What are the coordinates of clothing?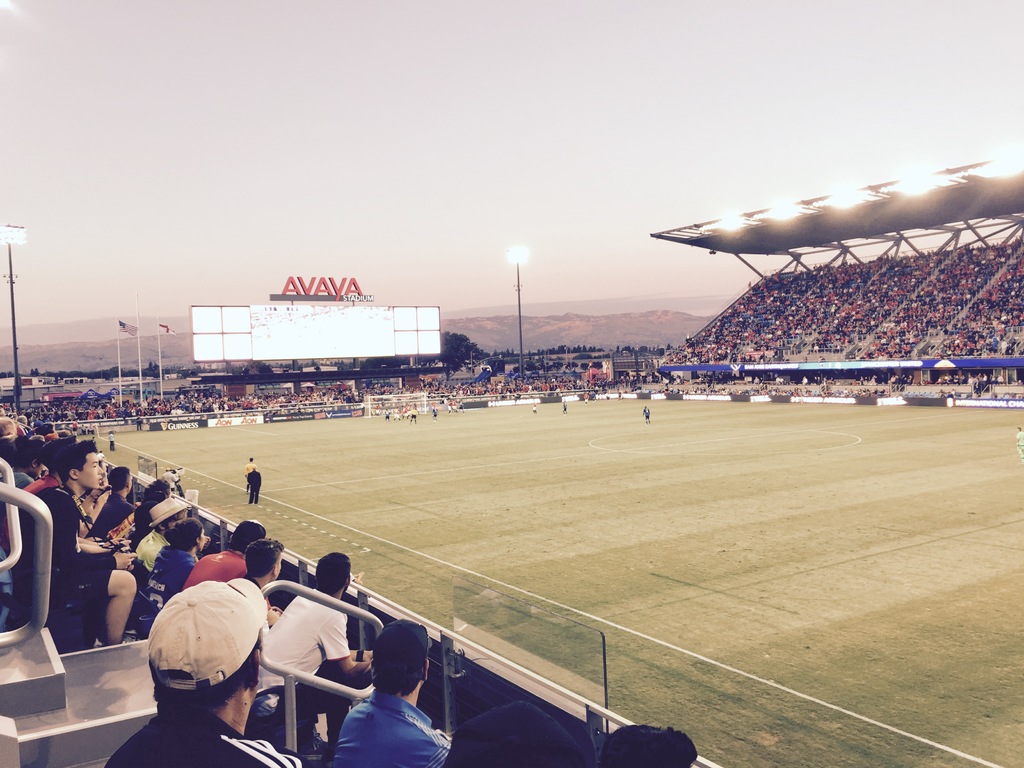
left=137, top=543, right=199, bottom=620.
